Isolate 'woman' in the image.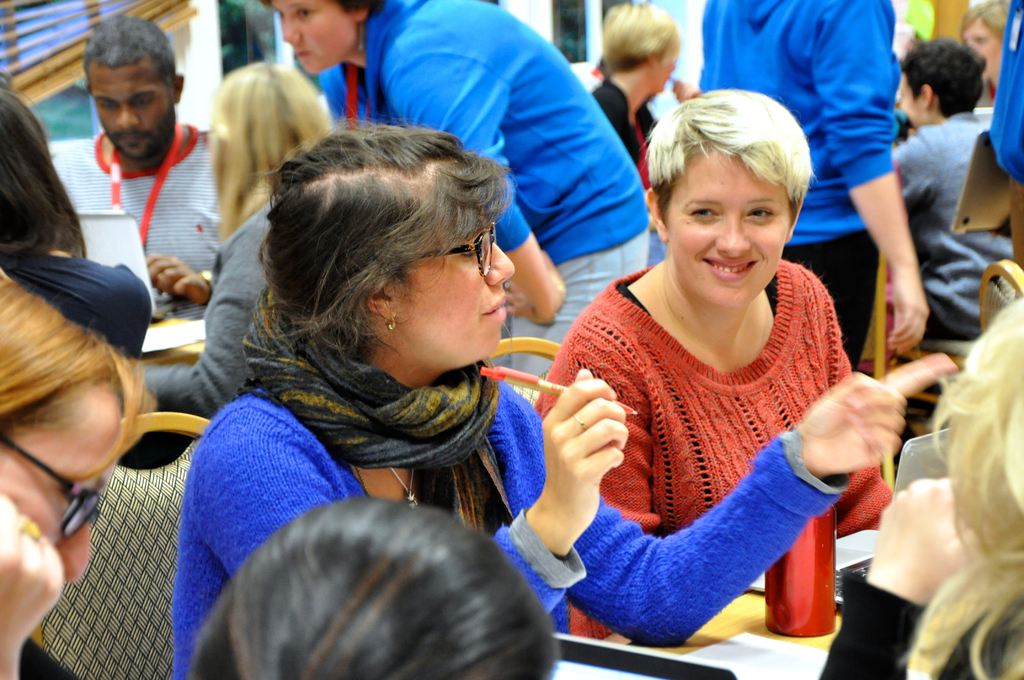
Isolated region: pyautogui.locateOnScreen(0, 69, 143, 405).
